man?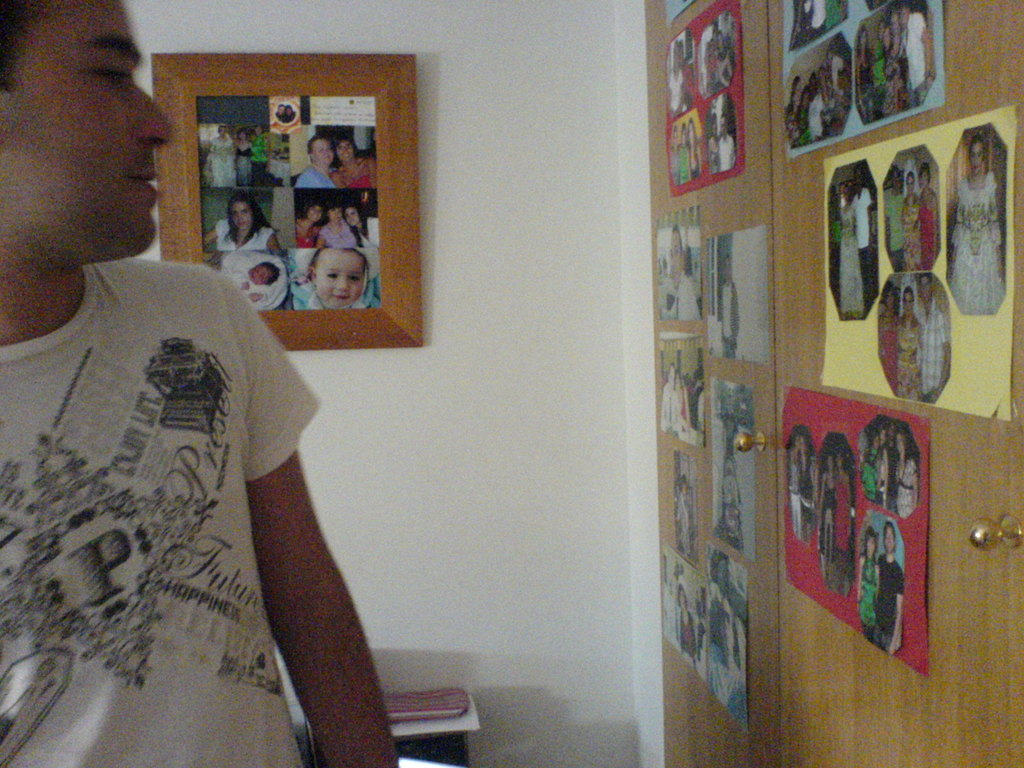
bbox=(876, 523, 904, 650)
